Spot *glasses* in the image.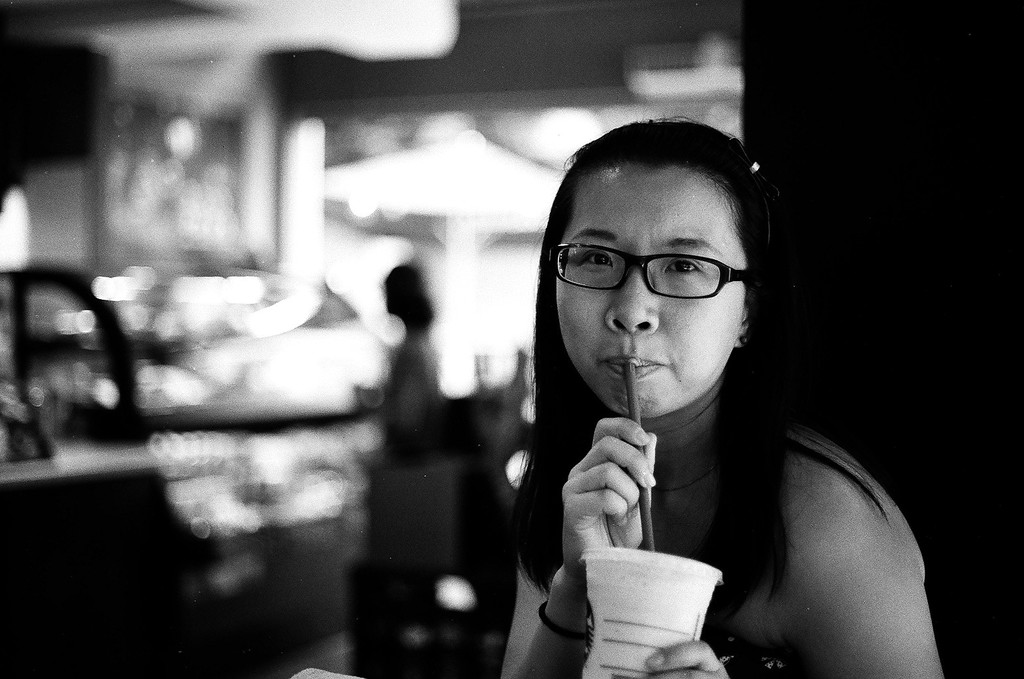
*glasses* found at <bbox>554, 234, 769, 311</bbox>.
